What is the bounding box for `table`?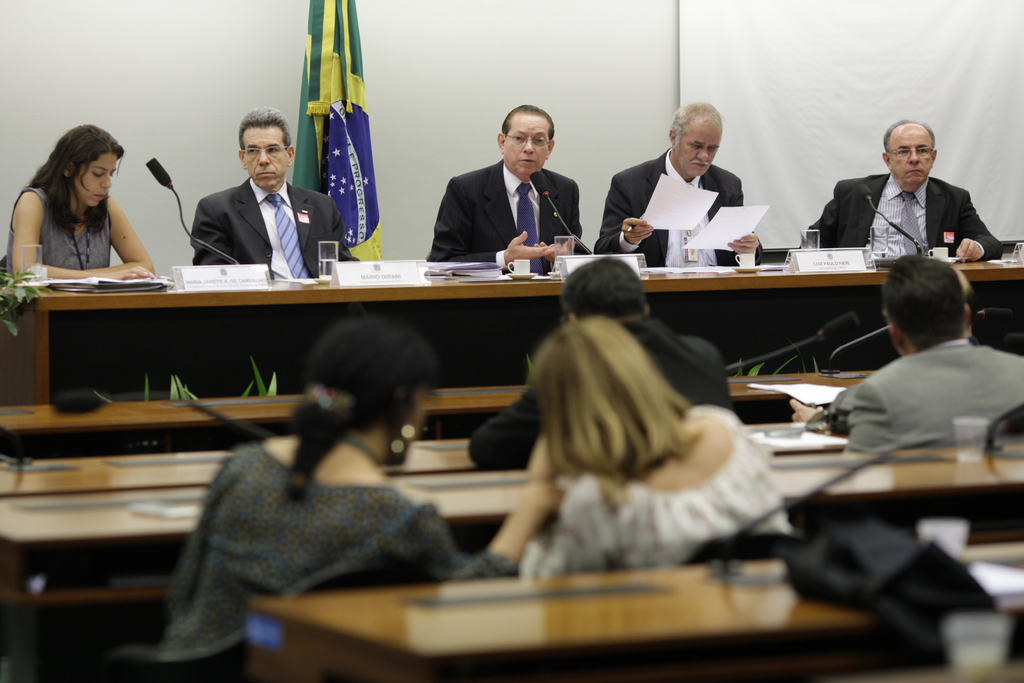
(left=0, top=445, right=1023, bottom=606).
